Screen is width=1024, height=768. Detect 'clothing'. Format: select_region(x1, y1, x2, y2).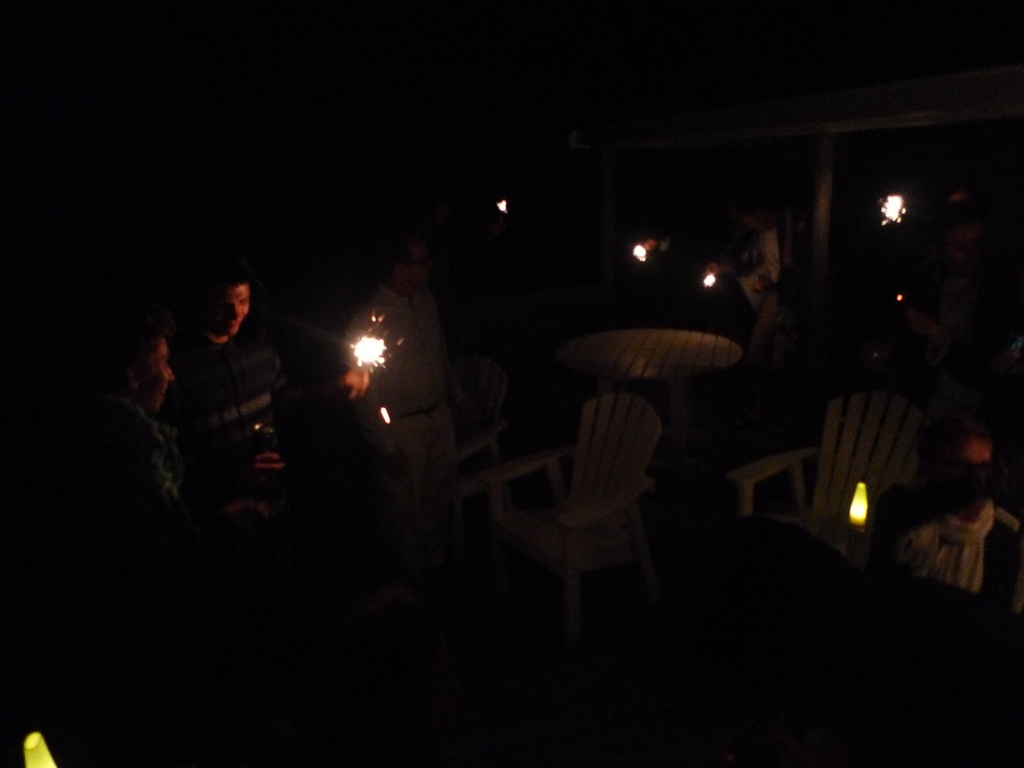
select_region(751, 230, 783, 285).
